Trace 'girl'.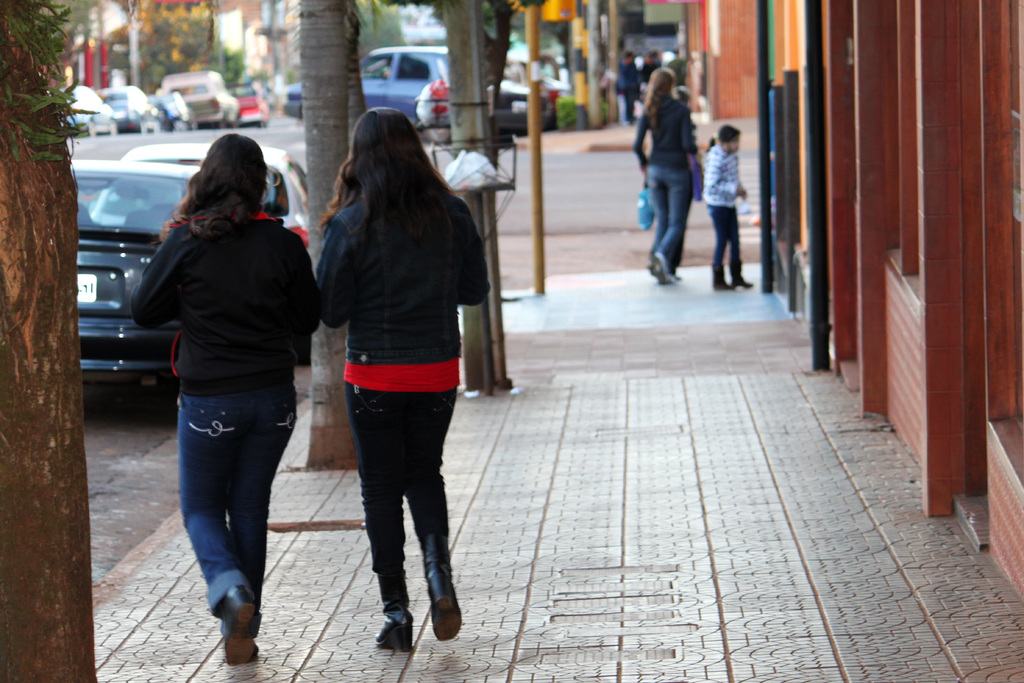
Traced to (x1=701, y1=124, x2=751, y2=290).
